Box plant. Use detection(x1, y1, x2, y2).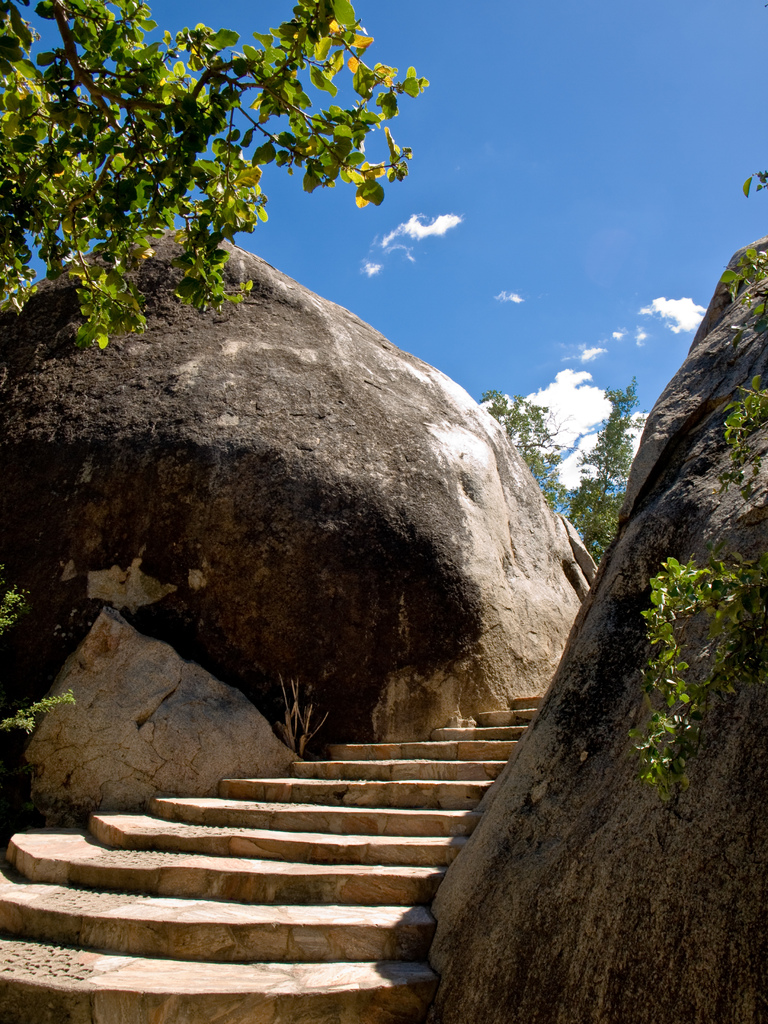
detection(634, 522, 746, 854).
